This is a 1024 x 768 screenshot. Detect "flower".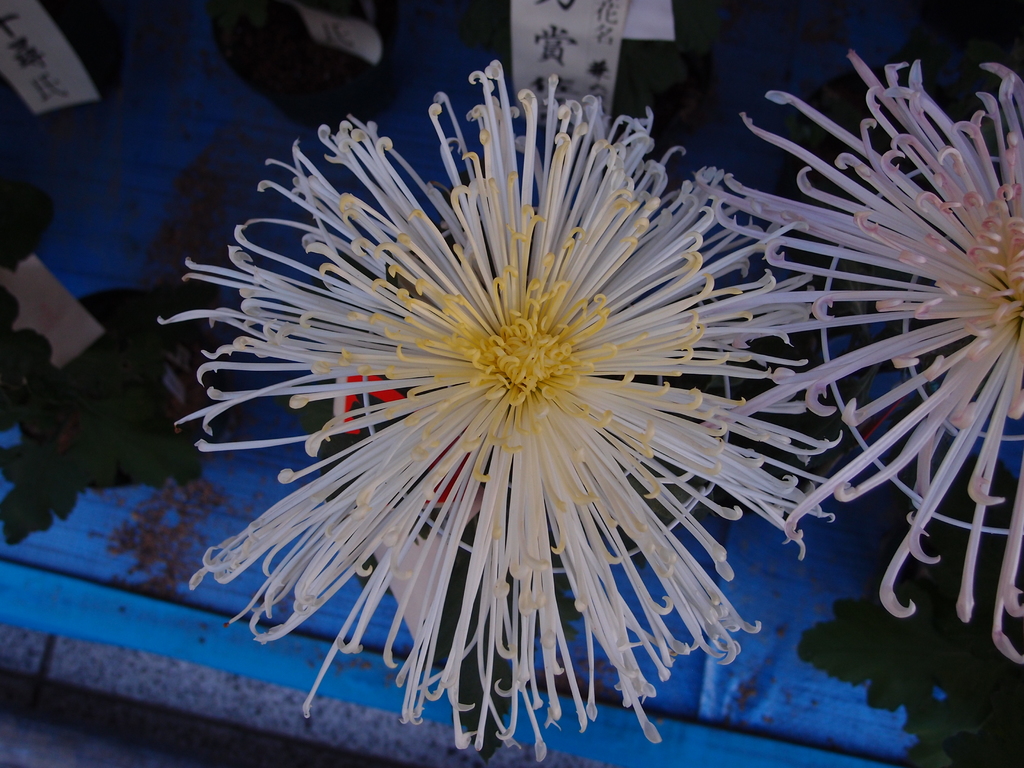
165 69 961 749.
